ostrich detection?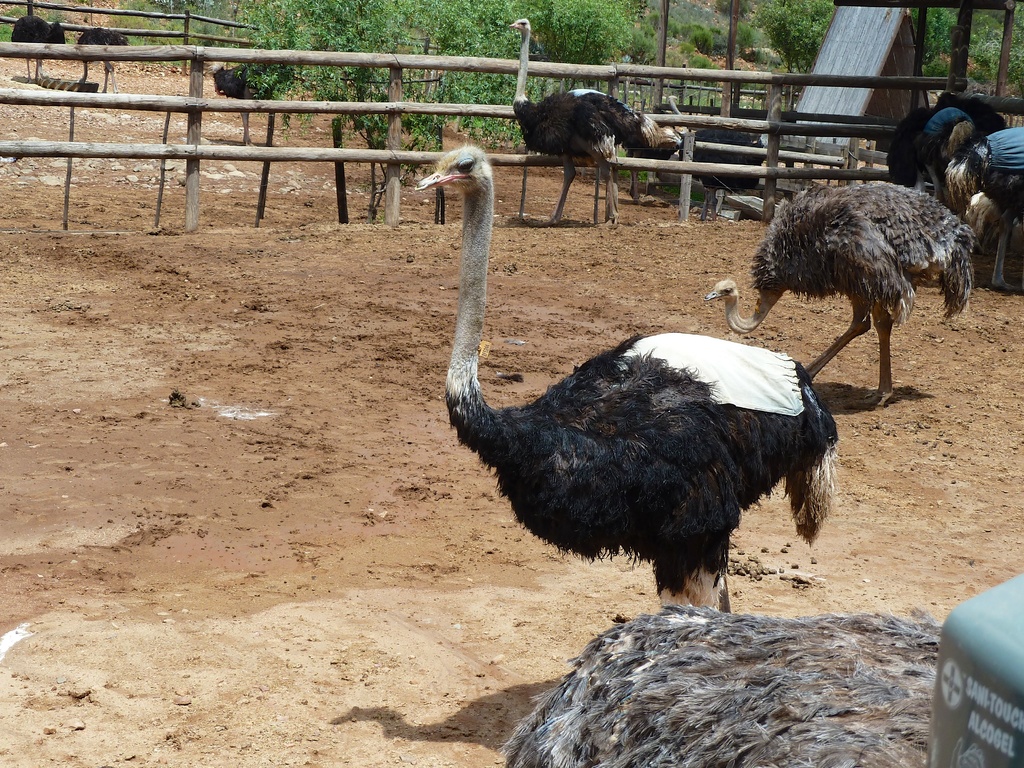
(412, 144, 840, 611)
